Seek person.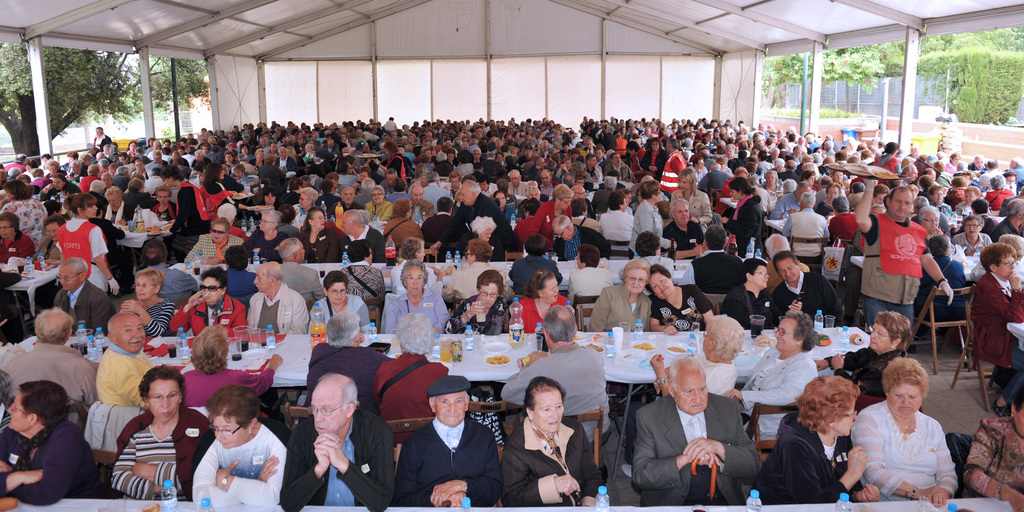
crop(755, 376, 881, 504).
